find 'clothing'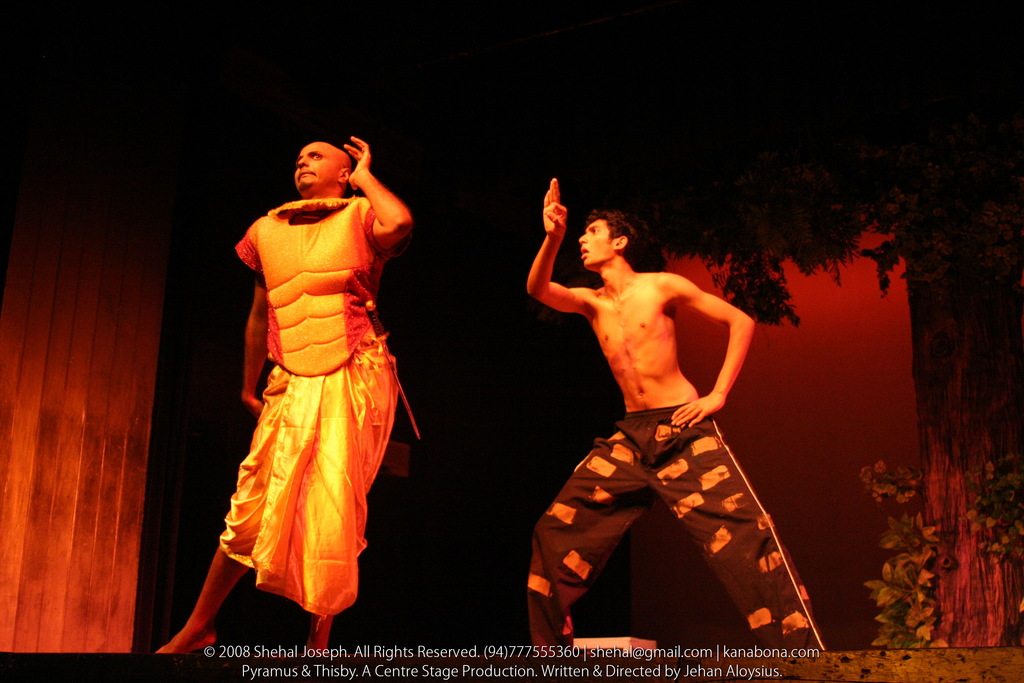
539,404,825,655
